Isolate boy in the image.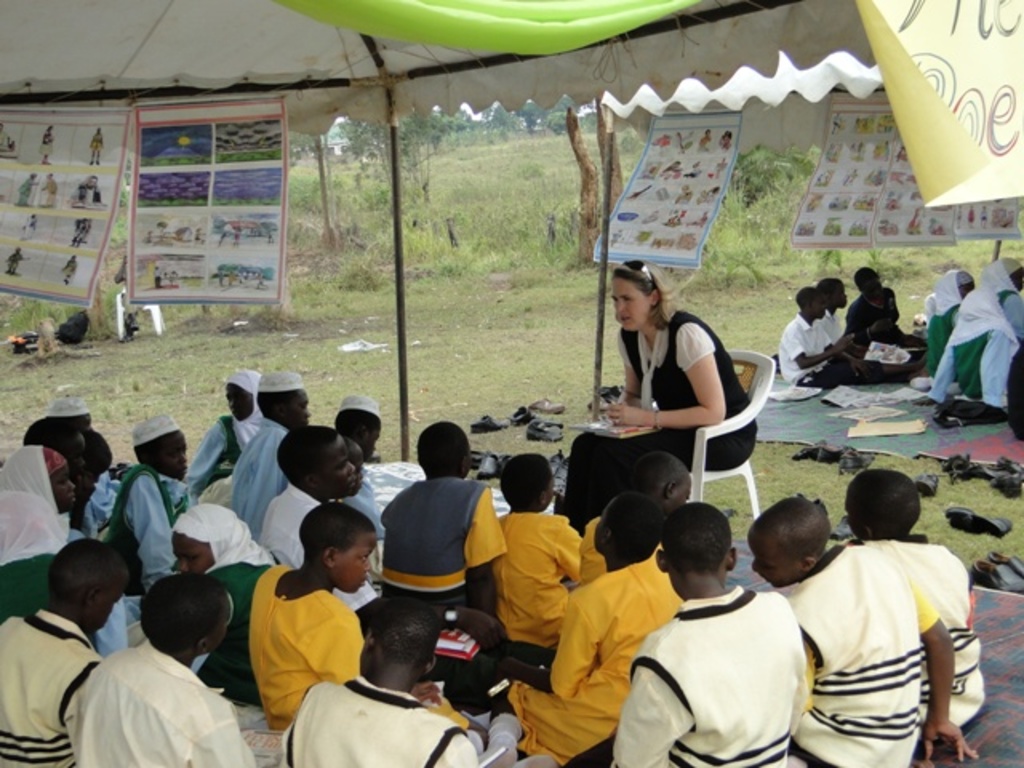
Isolated region: (left=264, top=421, right=381, bottom=610).
